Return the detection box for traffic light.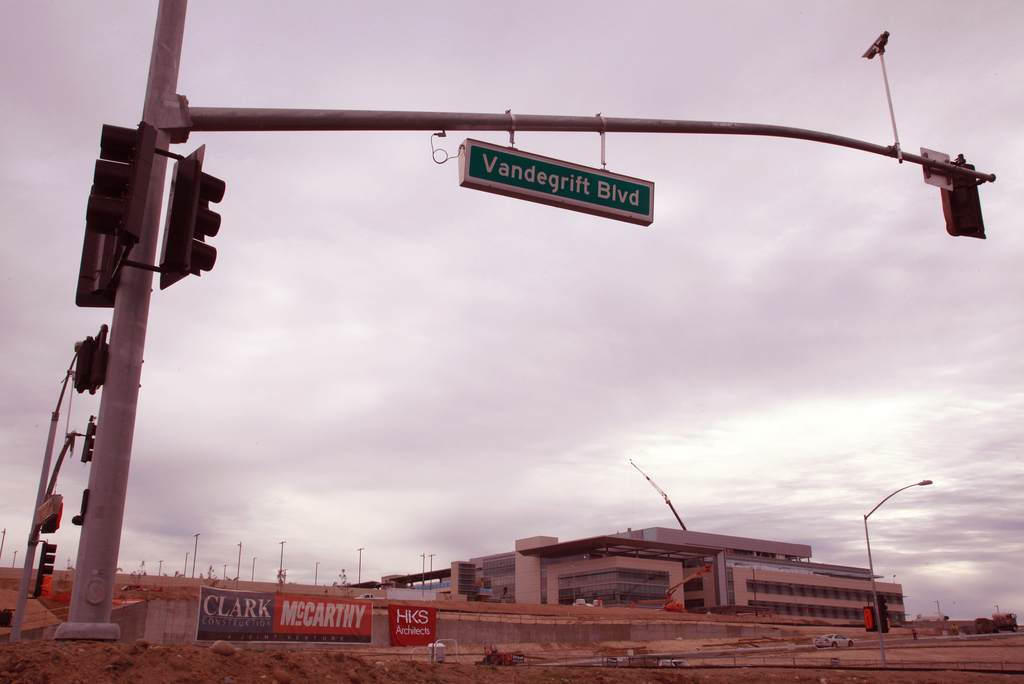
crop(81, 412, 97, 462).
